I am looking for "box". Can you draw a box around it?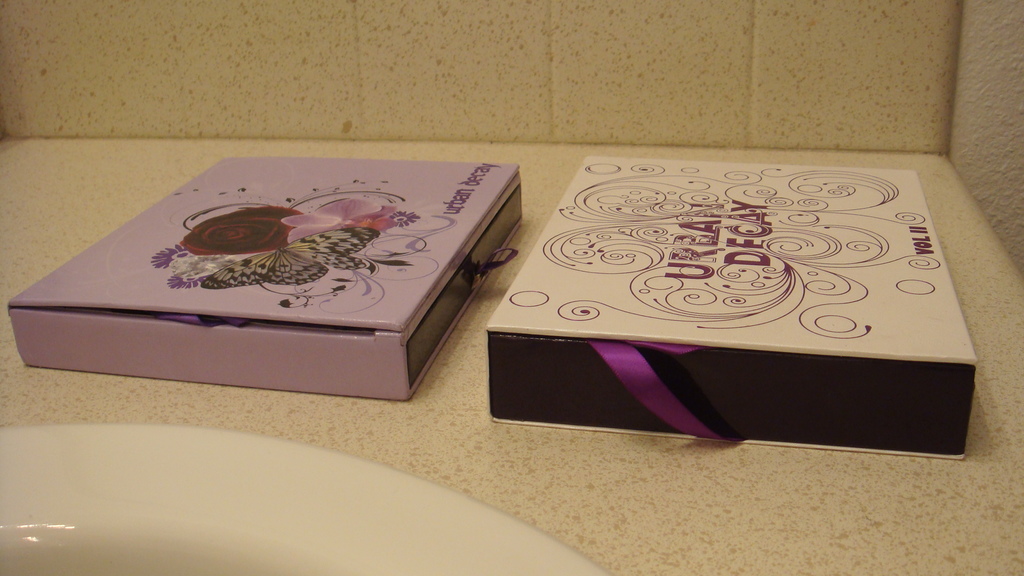
Sure, the bounding box is [left=6, top=136, right=559, bottom=369].
